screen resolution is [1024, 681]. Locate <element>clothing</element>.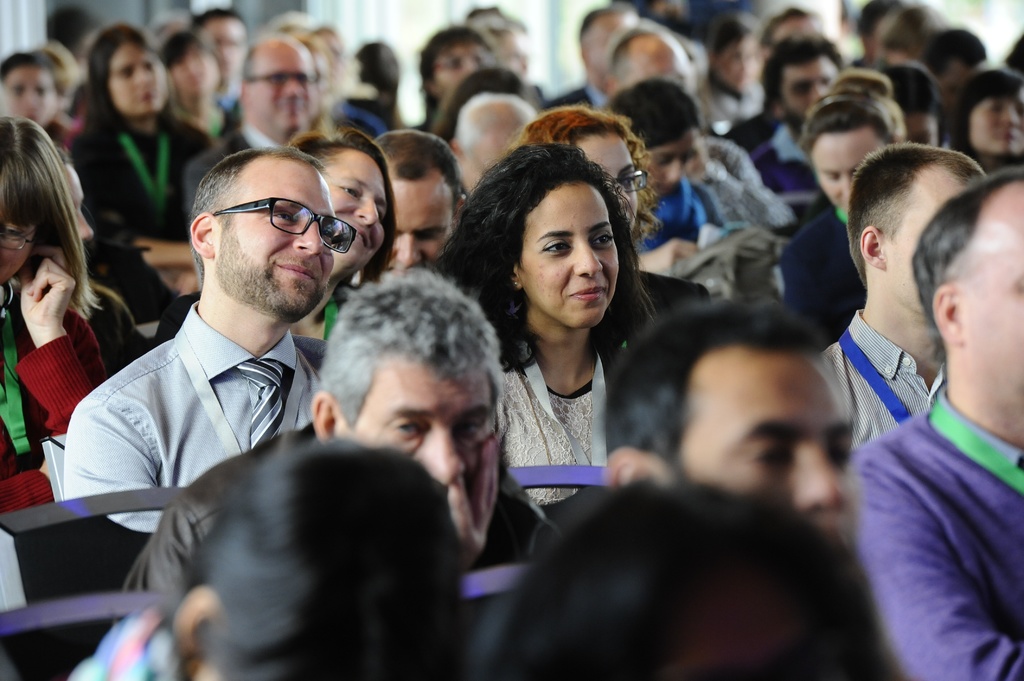
[63,301,324,531].
